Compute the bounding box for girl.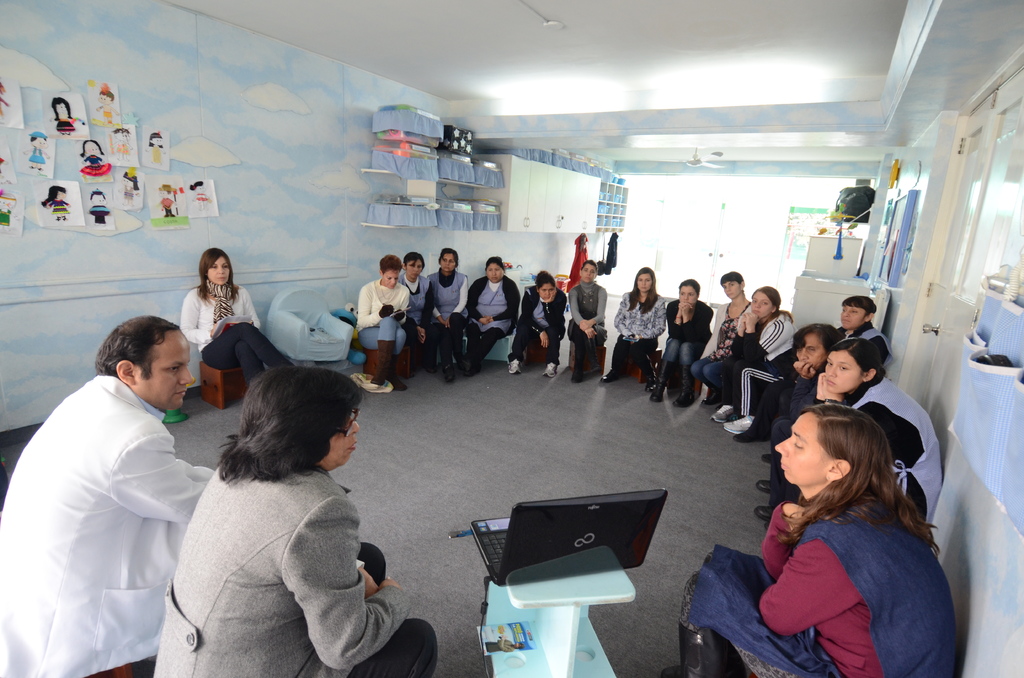
Rect(649, 281, 716, 405).
